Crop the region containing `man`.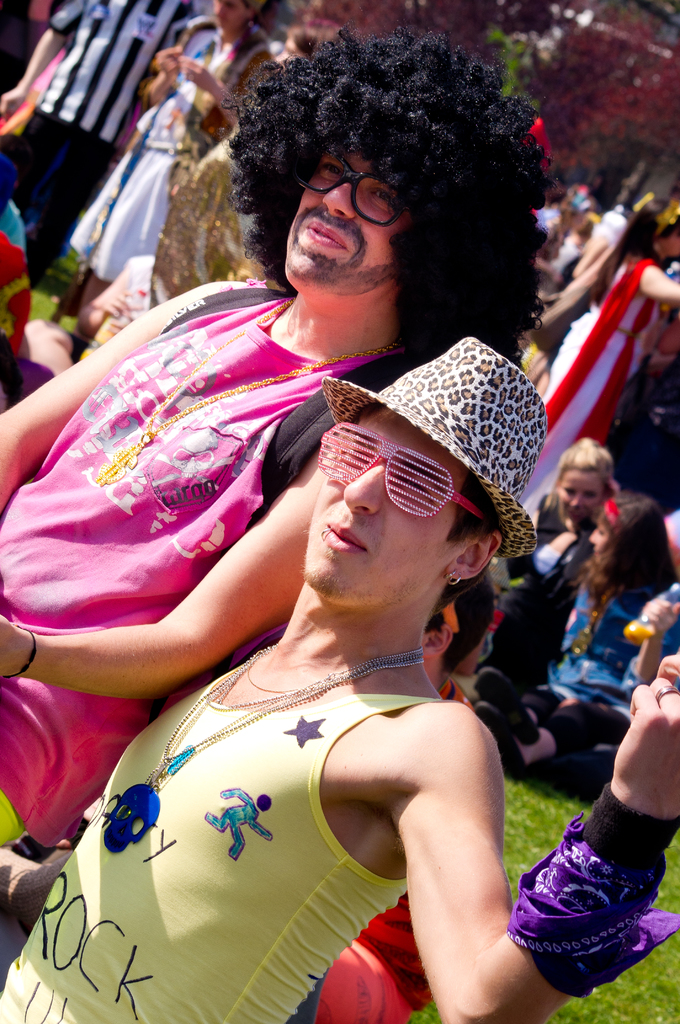
Crop region: <bbox>0, 25, 543, 840</bbox>.
